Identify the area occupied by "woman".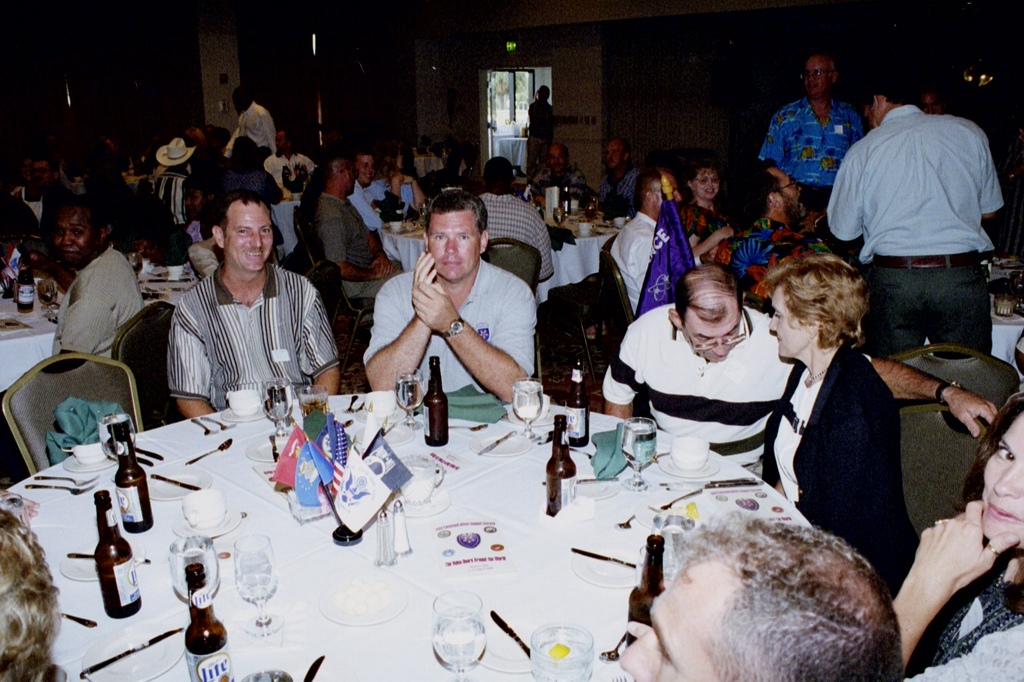
Area: (684, 161, 736, 261).
